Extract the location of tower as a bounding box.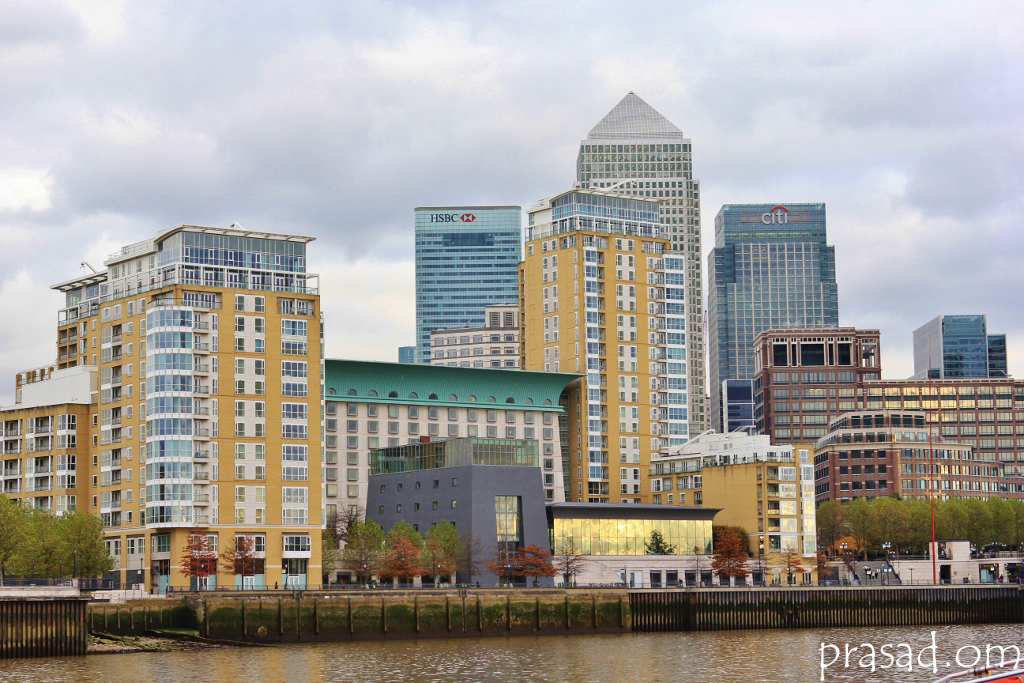
(x1=702, y1=206, x2=845, y2=429).
